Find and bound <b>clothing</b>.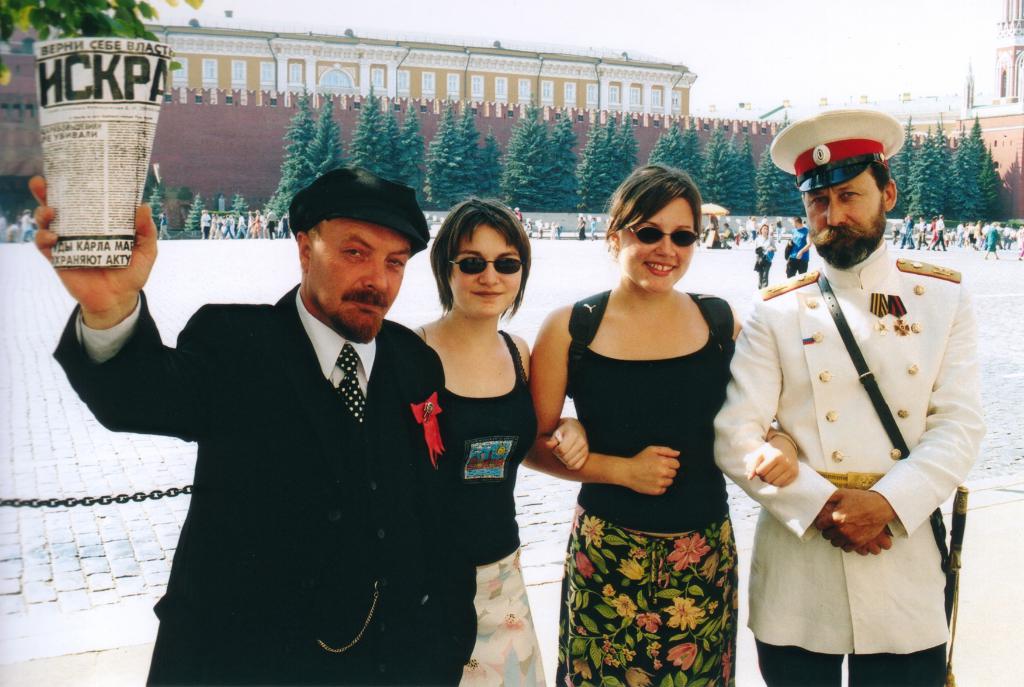
Bound: BBox(712, 244, 987, 686).
